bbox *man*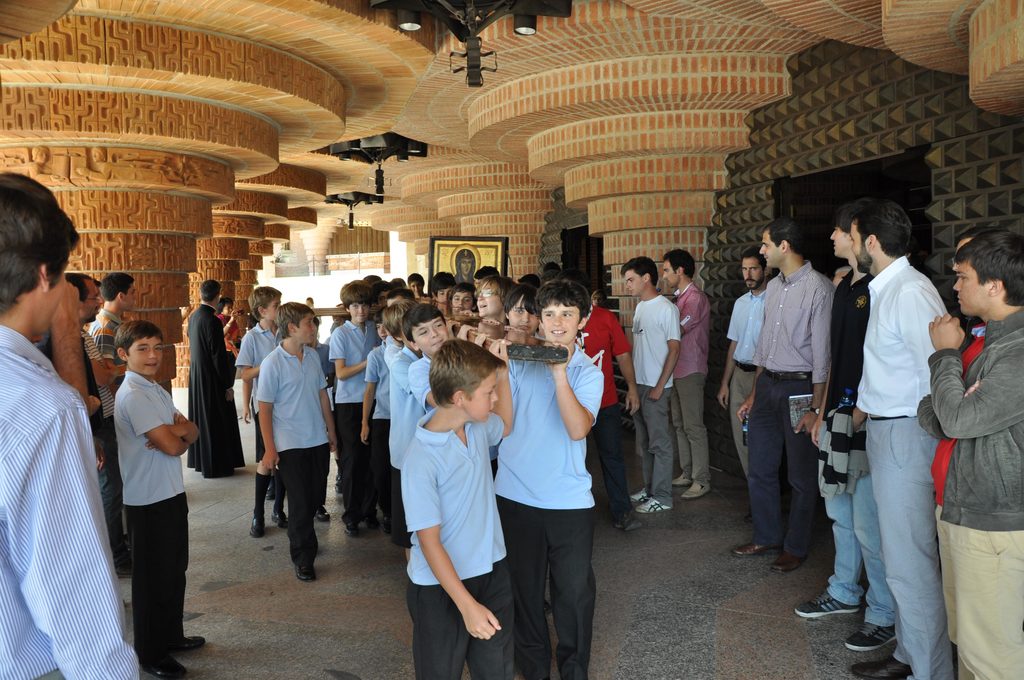
x1=500, y1=271, x2=609, y2=679
